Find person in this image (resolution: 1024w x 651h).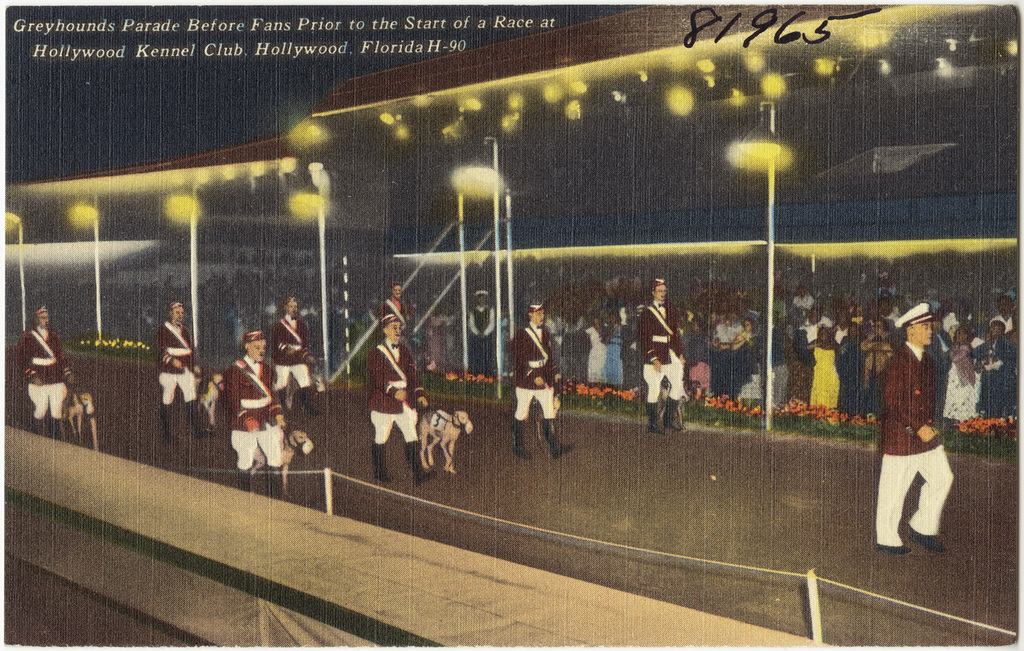
left=151, top=298, right=219, bottom=436.
